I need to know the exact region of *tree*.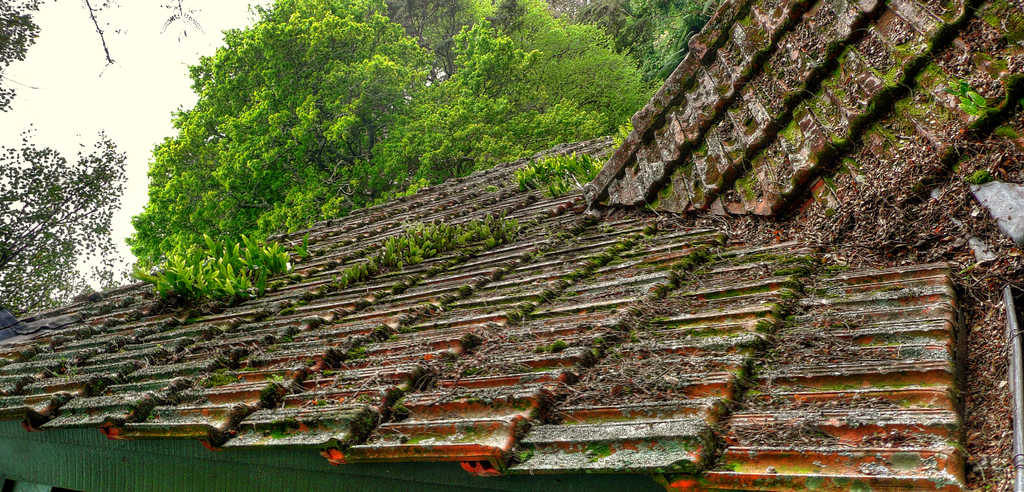
Region: 123/0/433/267.
